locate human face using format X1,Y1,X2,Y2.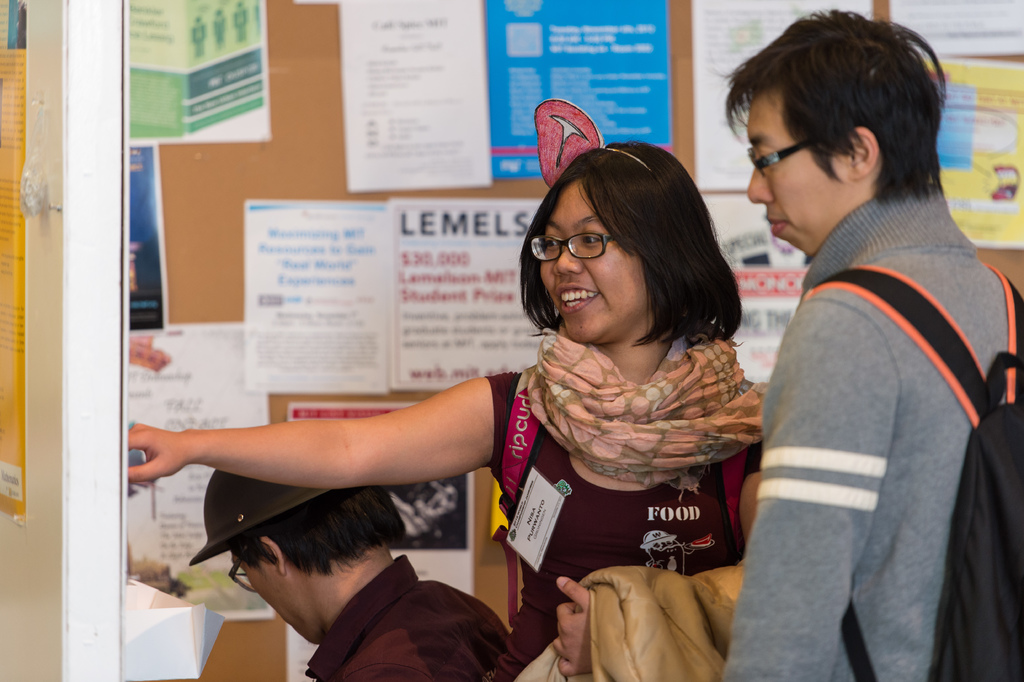
534,179,653,348.
